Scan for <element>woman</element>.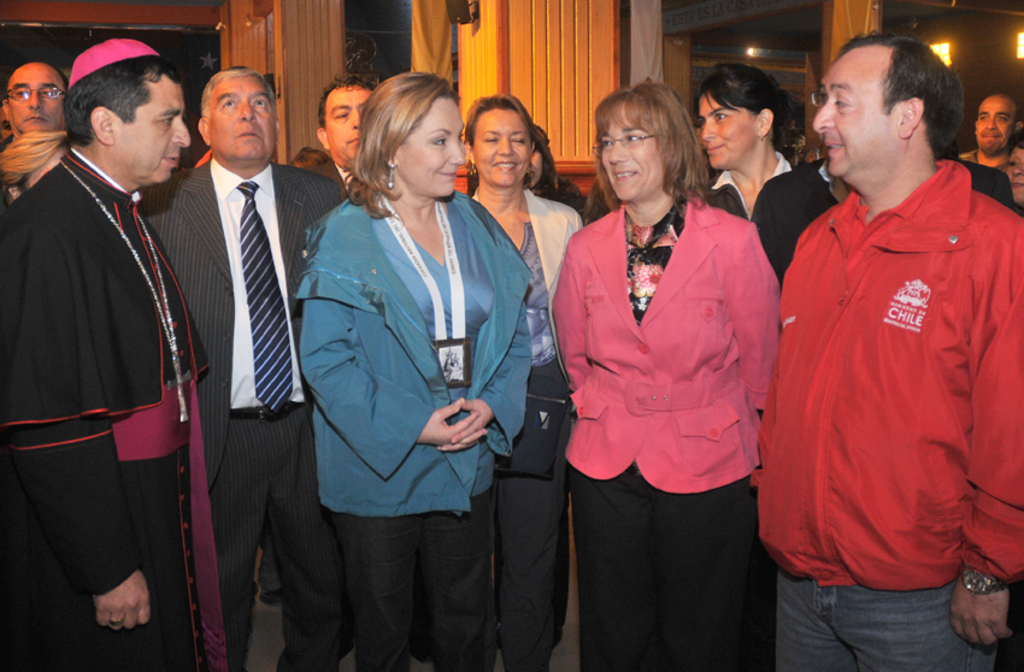
Scan result: 526/124/593/218.
